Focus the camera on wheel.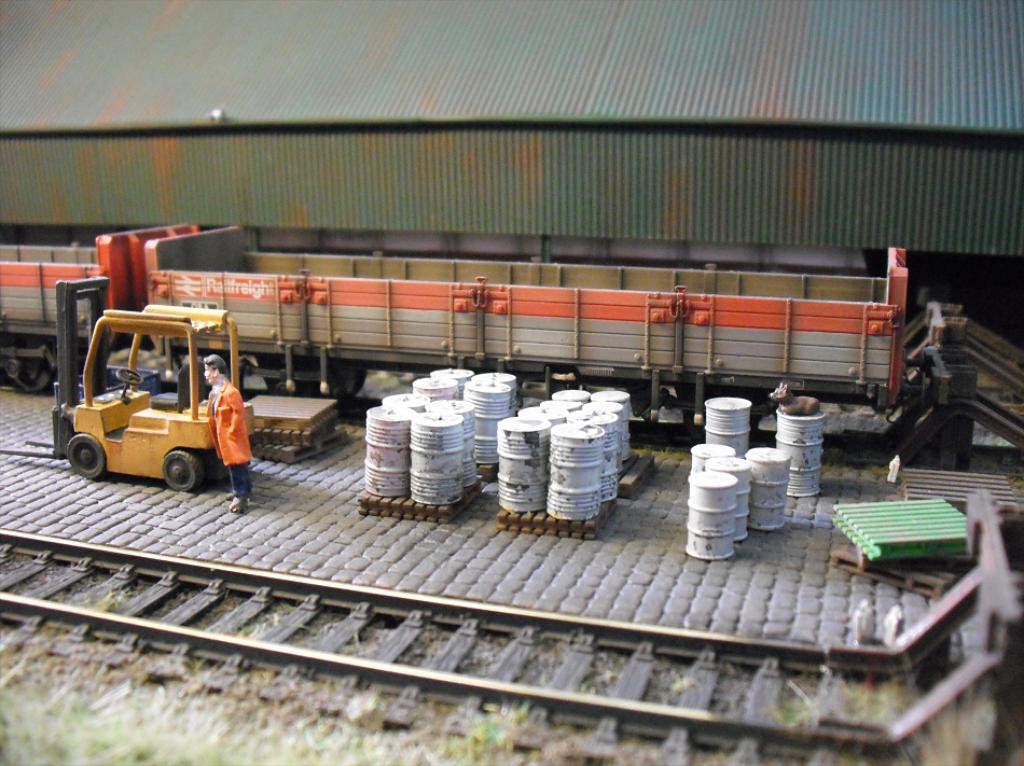
Focus region: rect(163, 452, 208, 496).
